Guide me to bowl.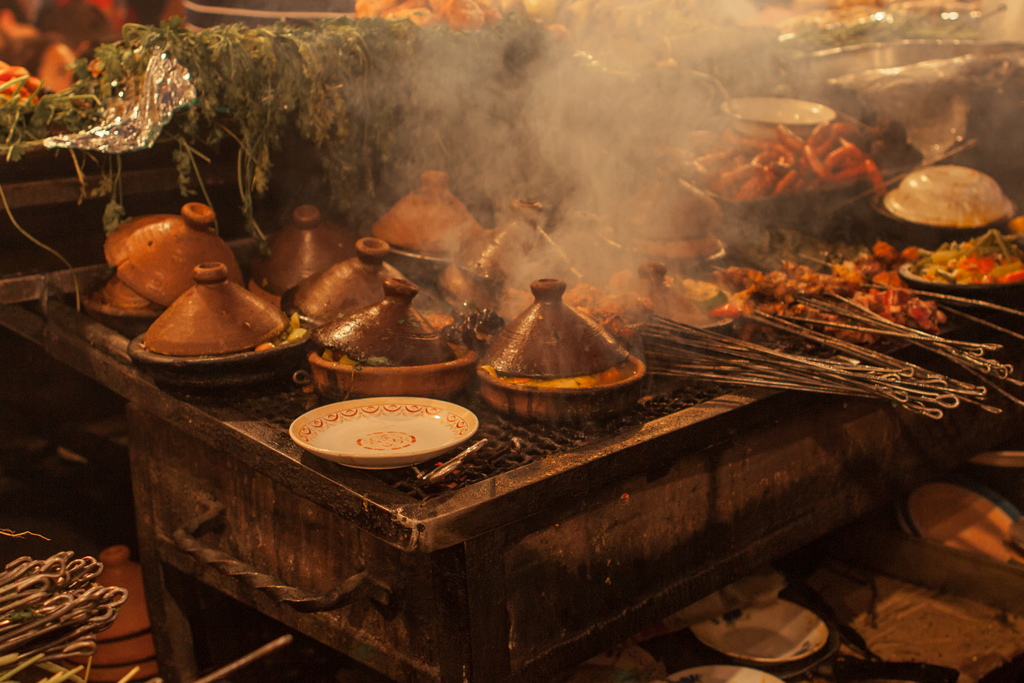
Guidance: crop(887, 165, 1013, 233).
